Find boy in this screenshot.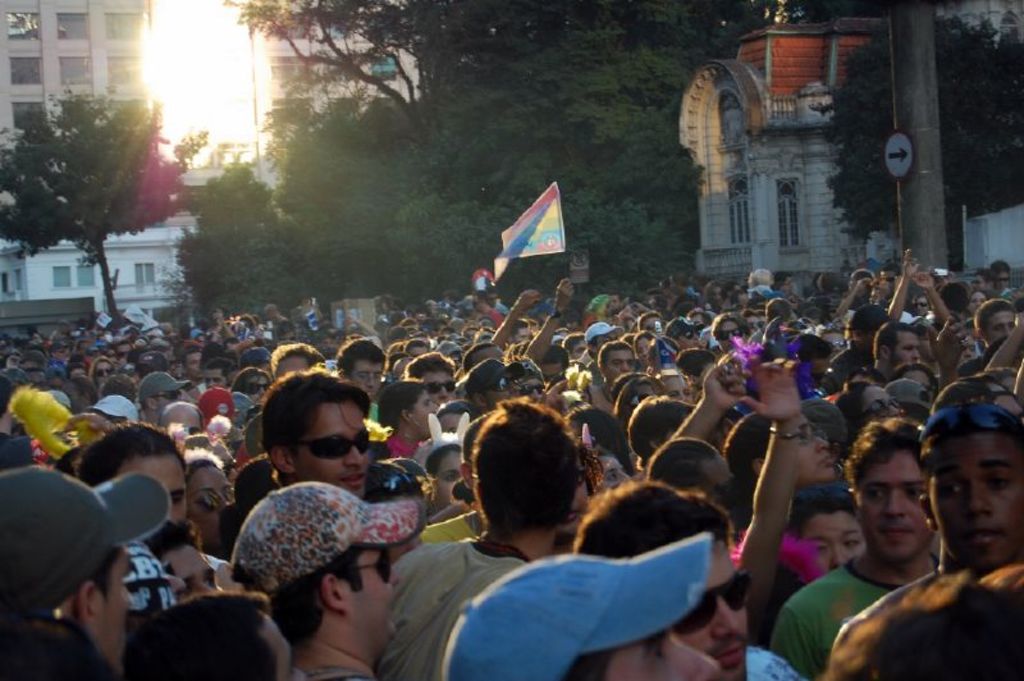
The bounding box for boy is [left=837, top=398, right=1023, bottom=641].
